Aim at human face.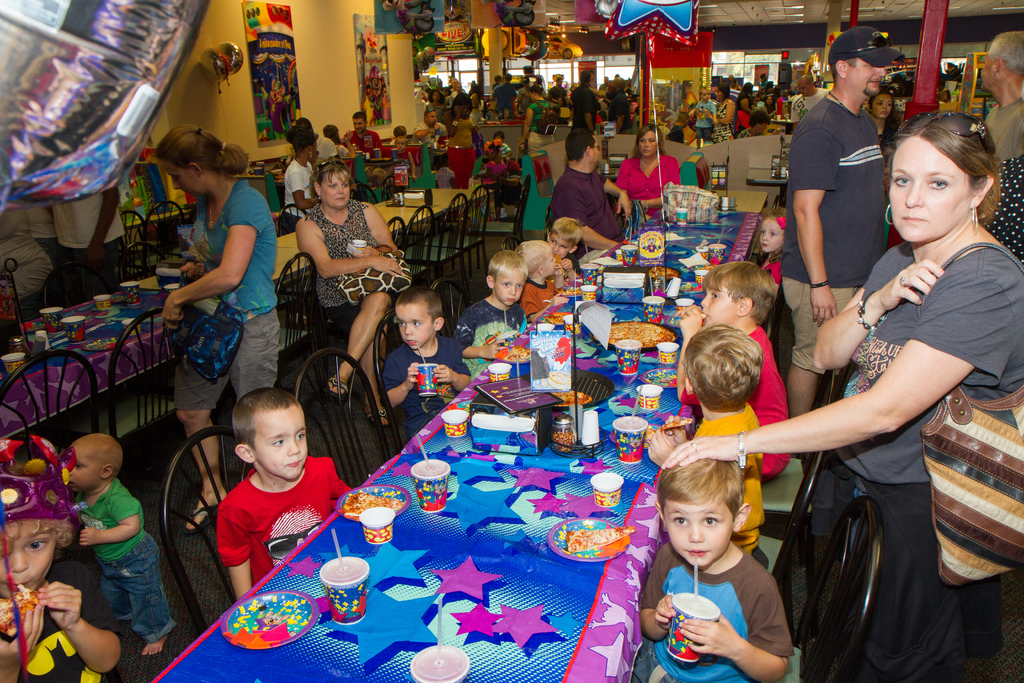
Aimed at (641, 136, 654, 156).
